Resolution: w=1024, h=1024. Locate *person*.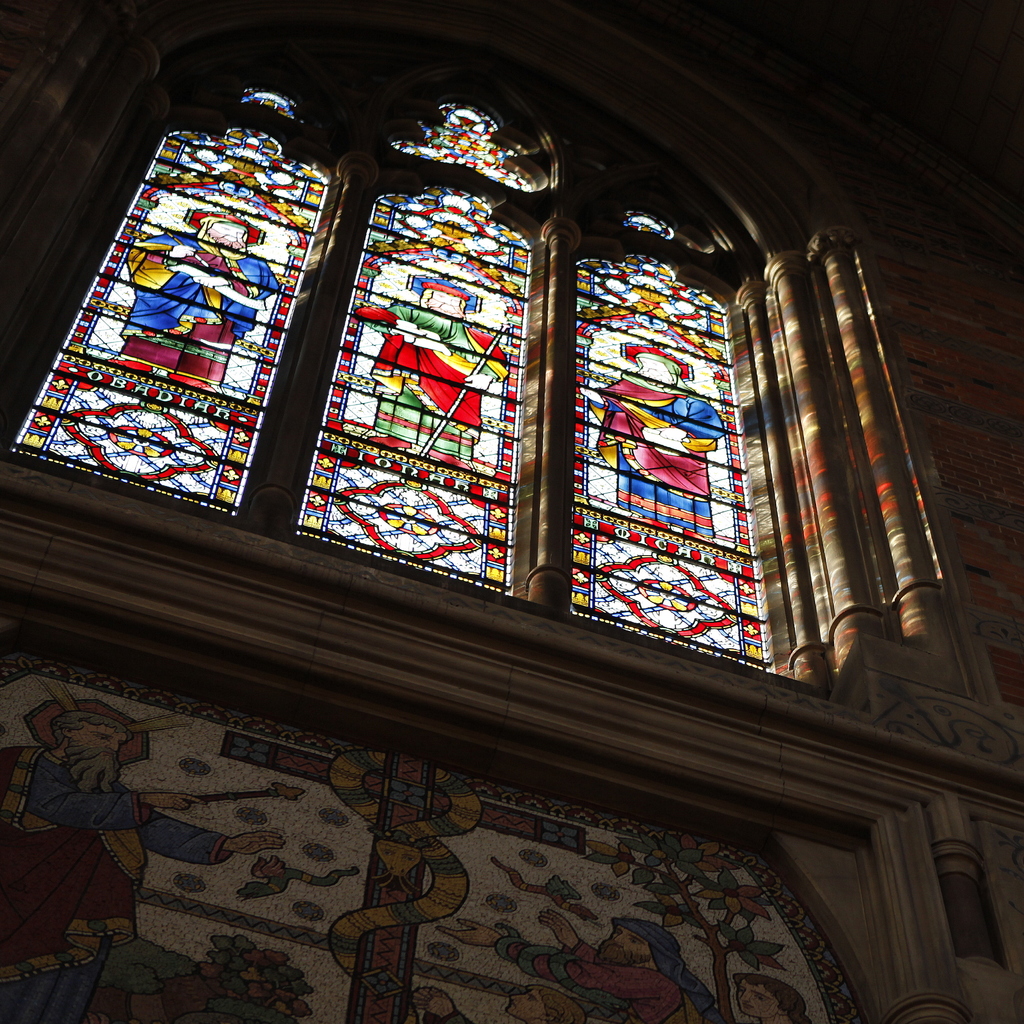
rect(445, 914, 704, 1018).
